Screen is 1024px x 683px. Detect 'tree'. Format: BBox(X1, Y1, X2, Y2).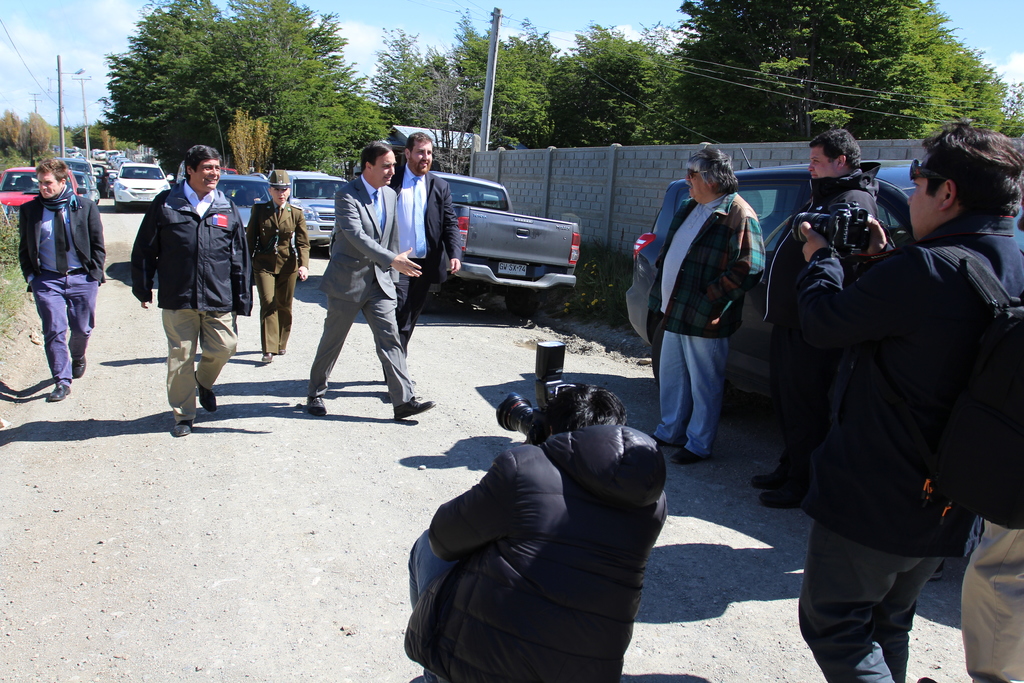
BBox(376, 31, 469, 135).
